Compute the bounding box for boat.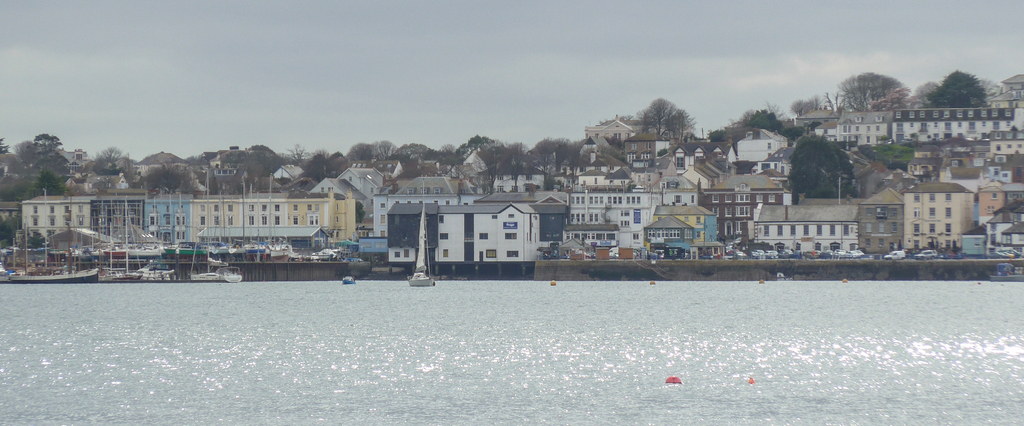
[x1=407, y1=201, x2=435, y2=290].
